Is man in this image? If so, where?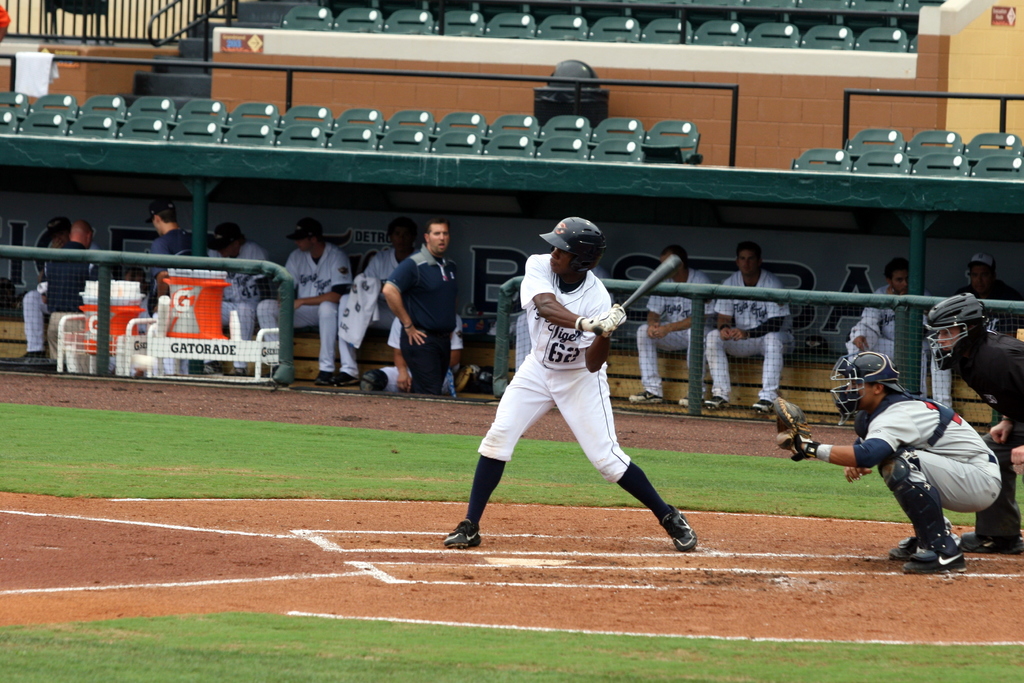
Yes, at [835,251,913,428].
